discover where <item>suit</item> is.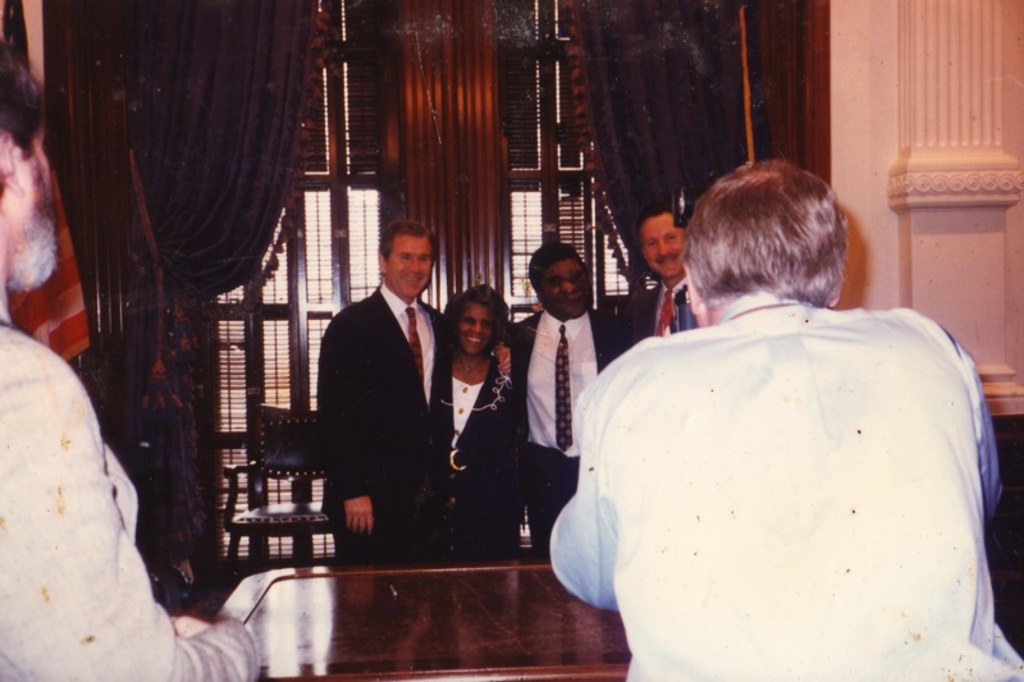
Discovered at [x1=512, y1=305, x2=644, y2=537].
